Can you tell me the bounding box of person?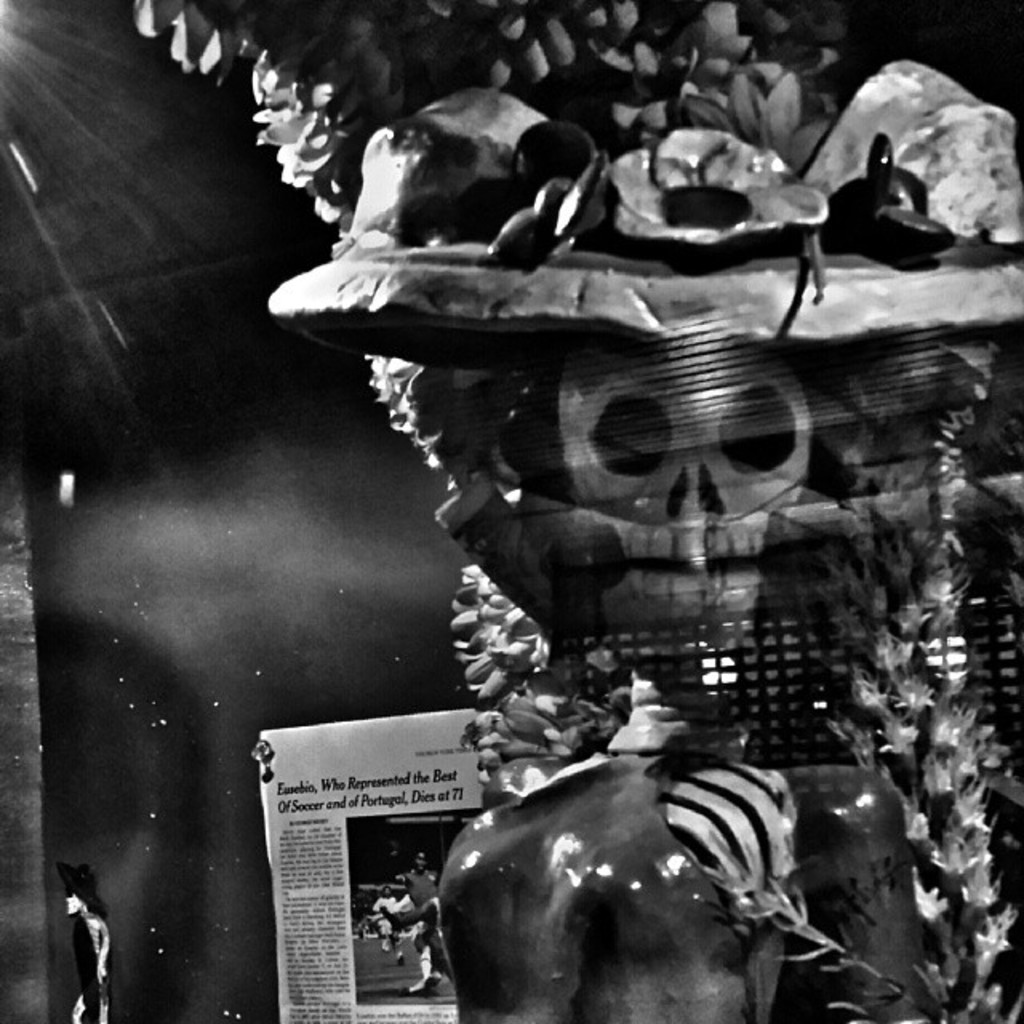
x1=392, y1=891, x2=435, y2=992.
